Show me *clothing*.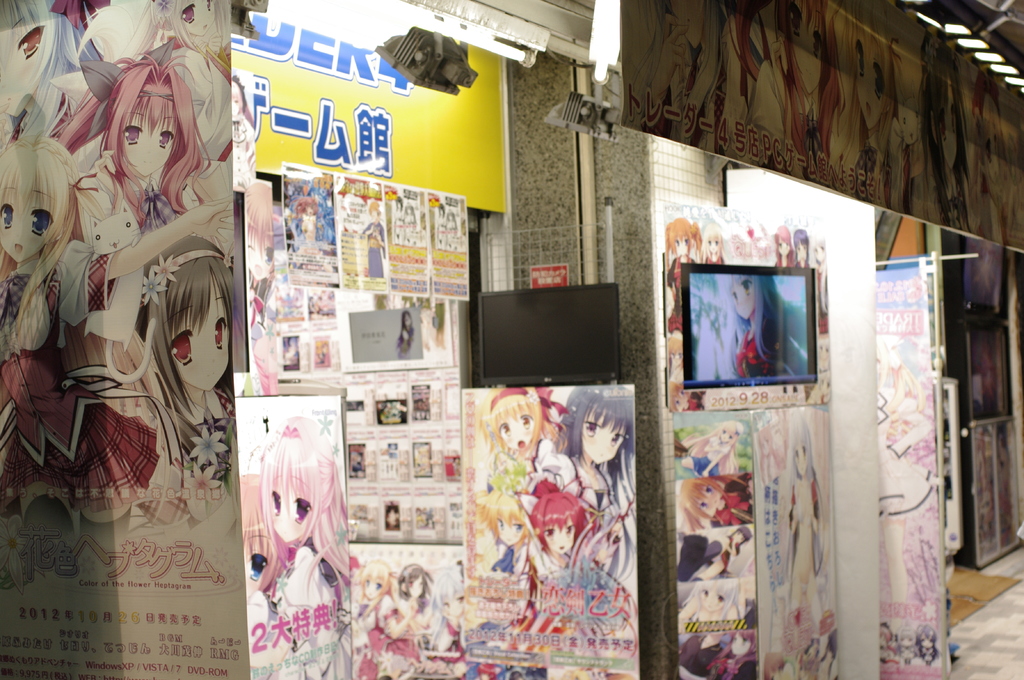
*clothing* is here: 248:586:308:679.
